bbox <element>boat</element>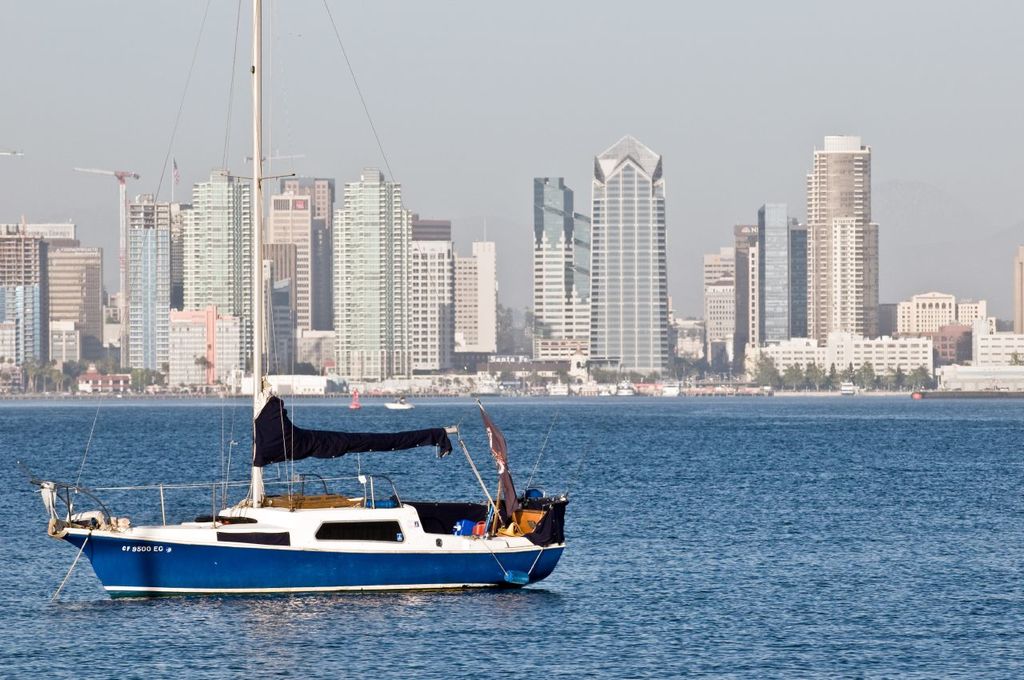
<bbox>386, 394, 414, 414</bbox>
